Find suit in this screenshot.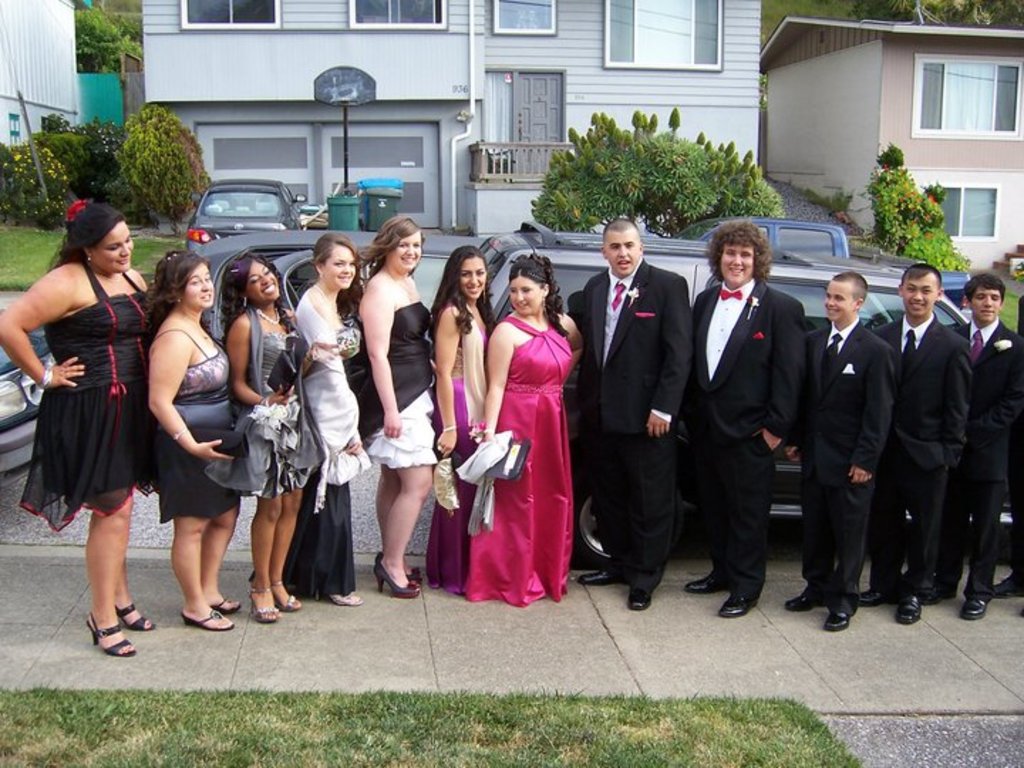
The bounding box for suit is select_region(804, 309, 896, 613).
